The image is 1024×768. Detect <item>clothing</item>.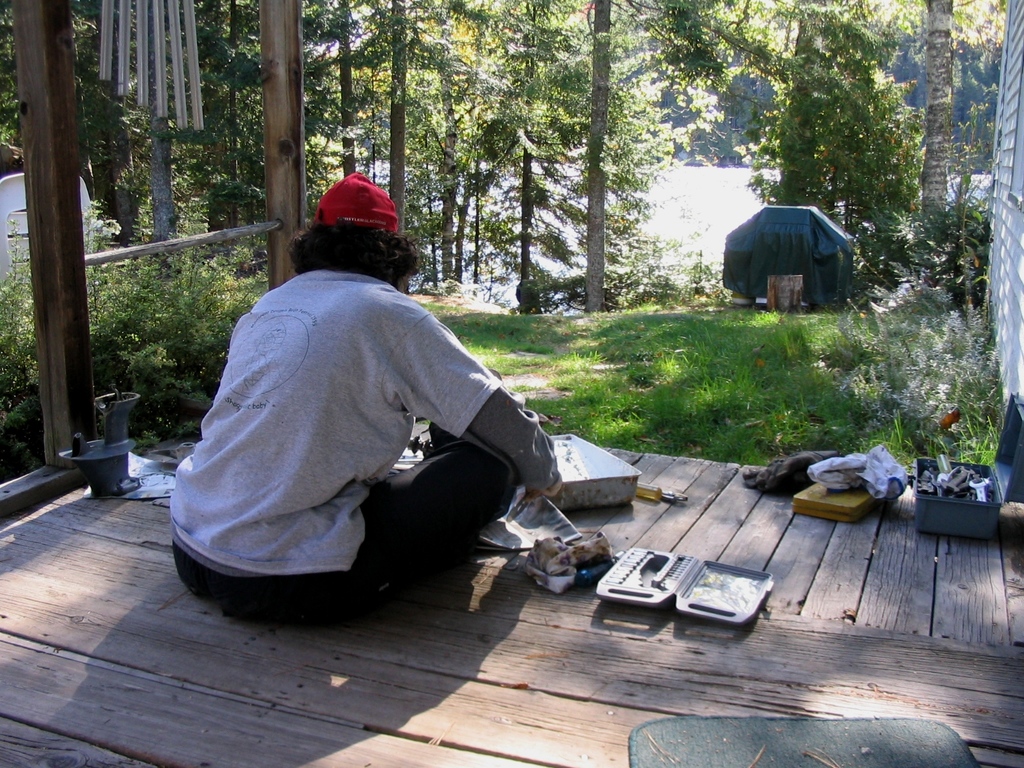
Detection: region(195, 221, 545, 611).
